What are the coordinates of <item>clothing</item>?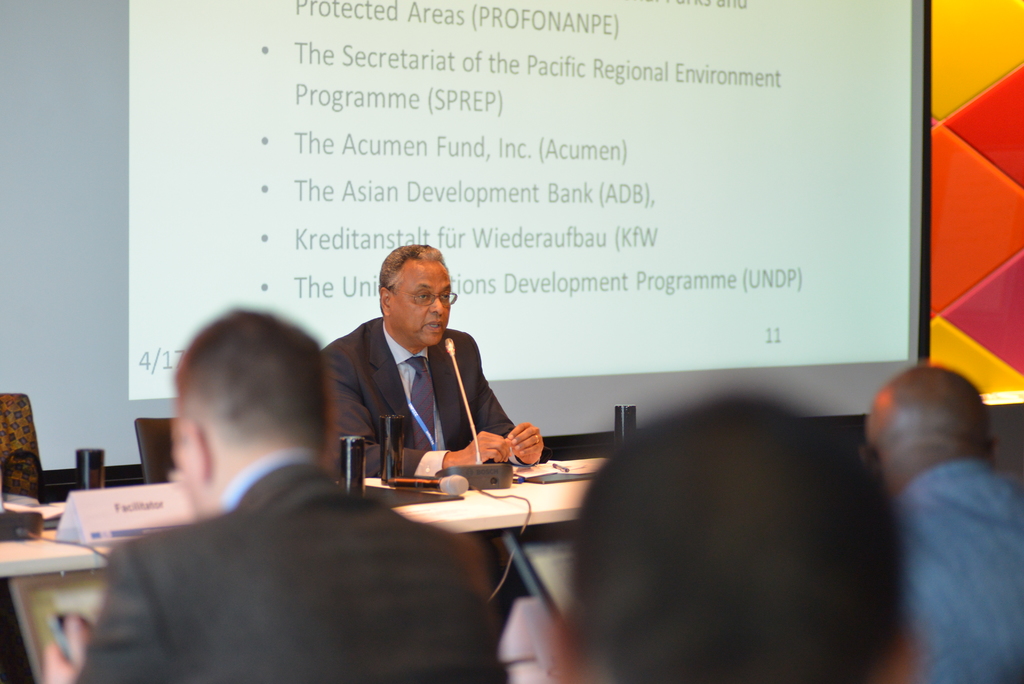
region(908, 467, 1023, 682).
